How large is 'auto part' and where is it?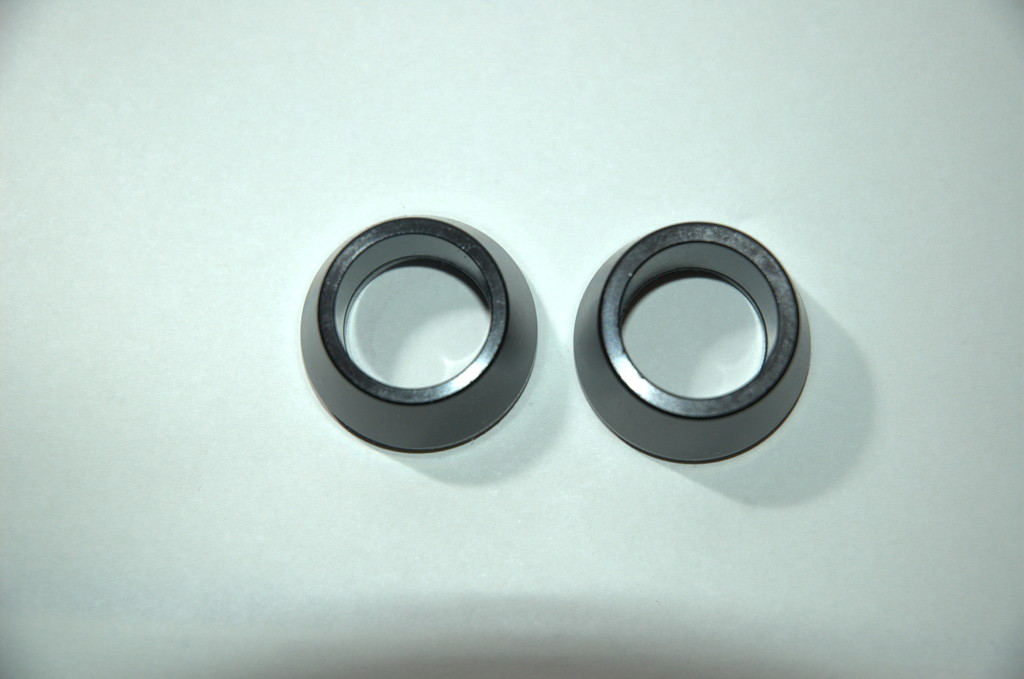
Bounding box: locate(277, 216, 554, 461).
